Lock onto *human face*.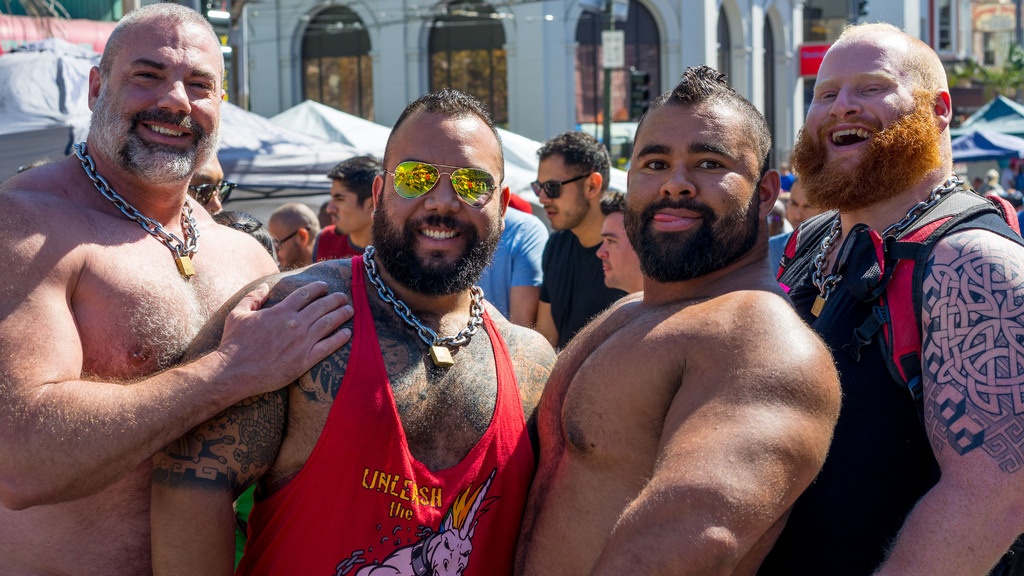
Locked: 375:111:505:291.
